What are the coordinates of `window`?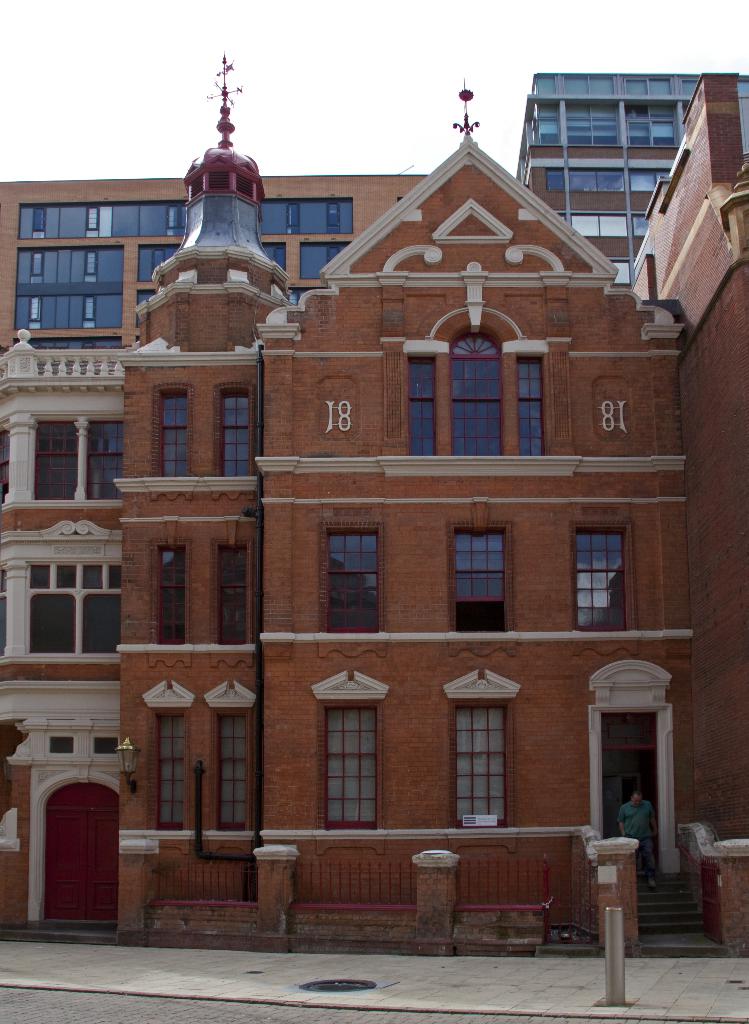
rect(318, 518, 383, 632).
